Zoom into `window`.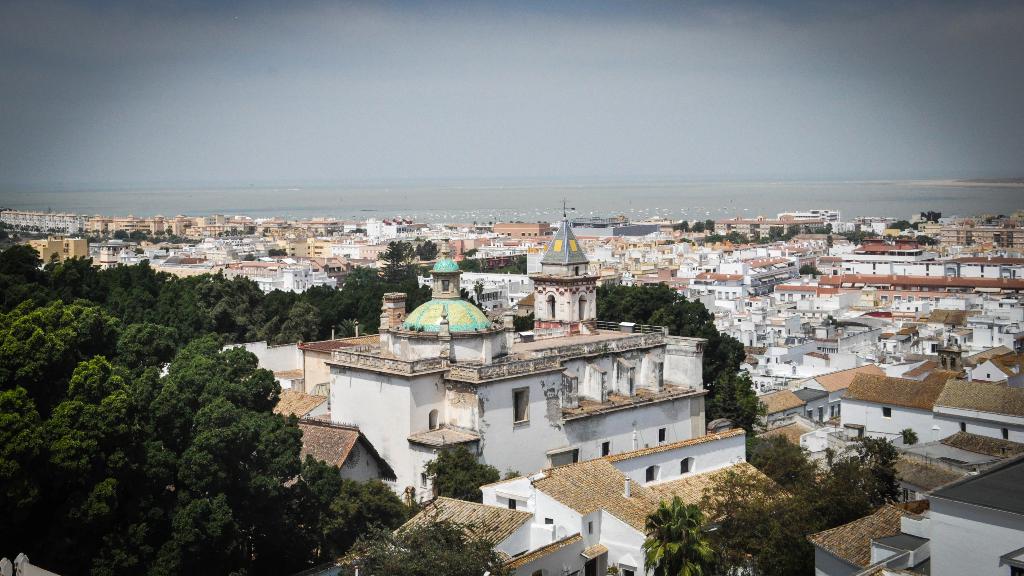
Zoom target: (510,387,530,424).
